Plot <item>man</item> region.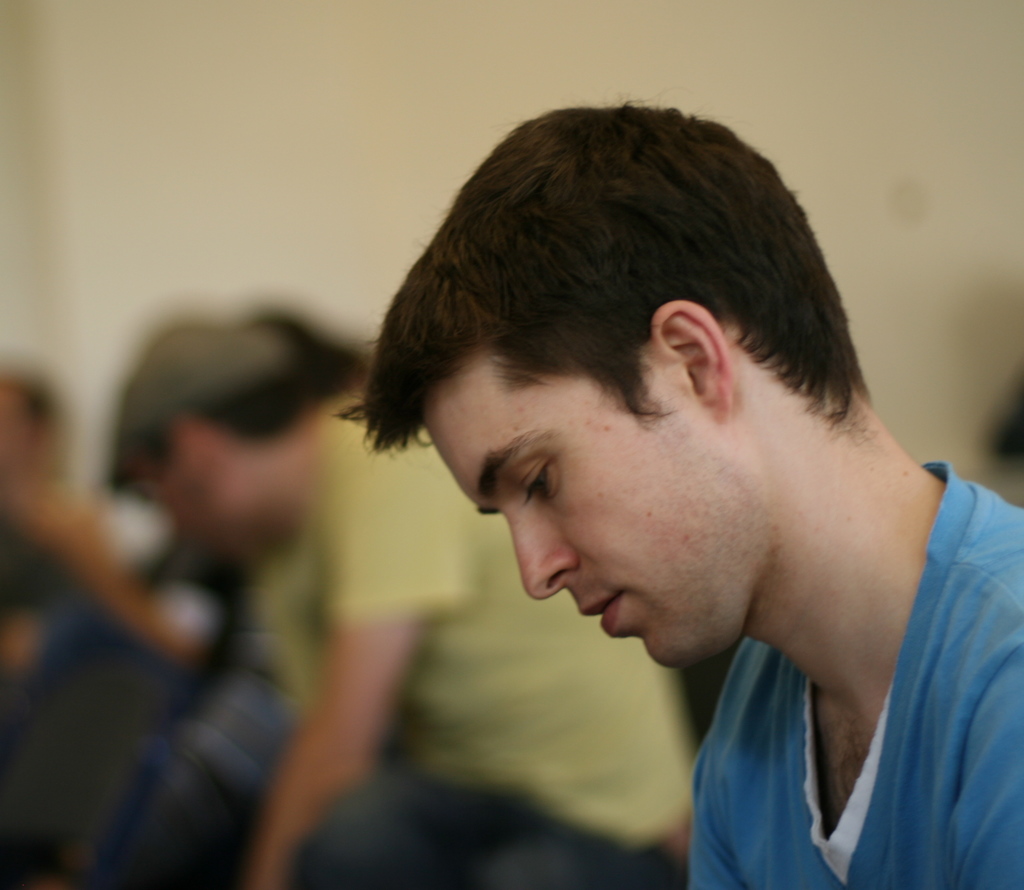
Plotted at 85,314,708,888.
